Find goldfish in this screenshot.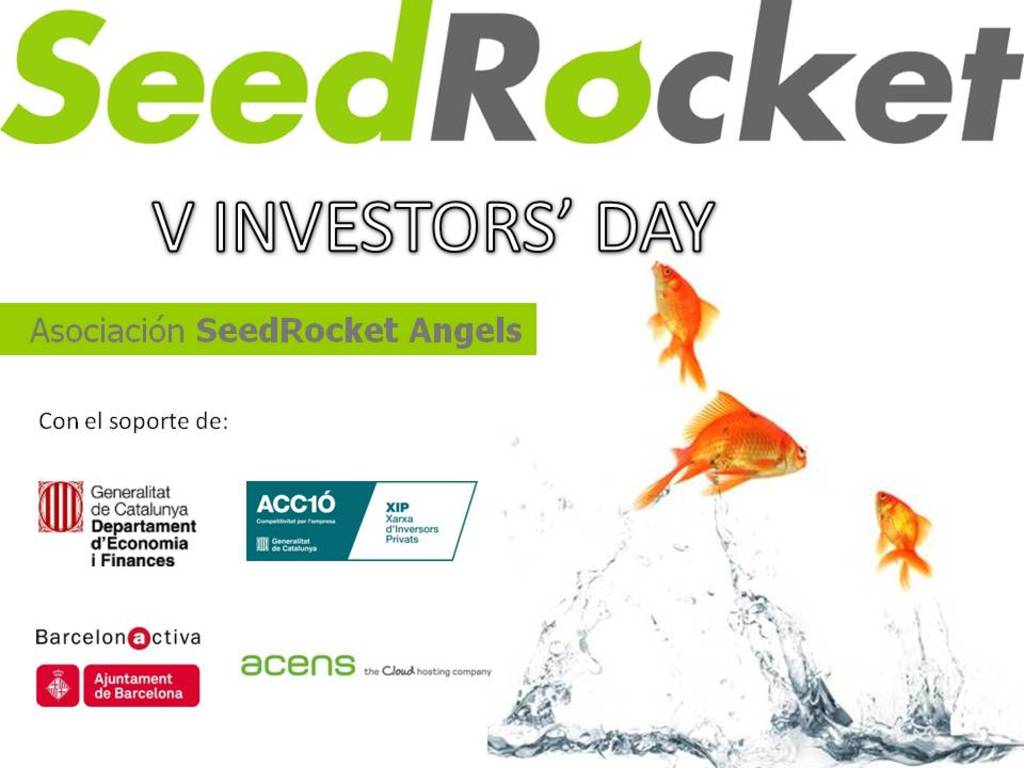
The bounding box for goldfish is detection(635, 323, 807, 507).
